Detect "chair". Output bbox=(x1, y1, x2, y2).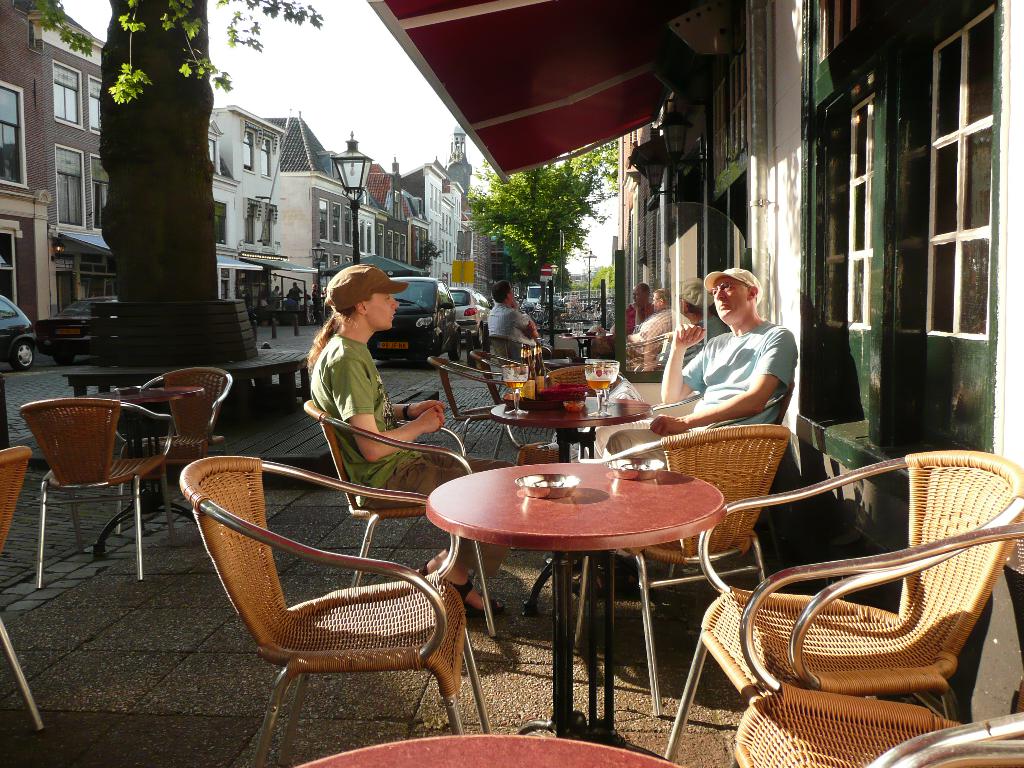
bbox=(0, 447, 44, 733).
